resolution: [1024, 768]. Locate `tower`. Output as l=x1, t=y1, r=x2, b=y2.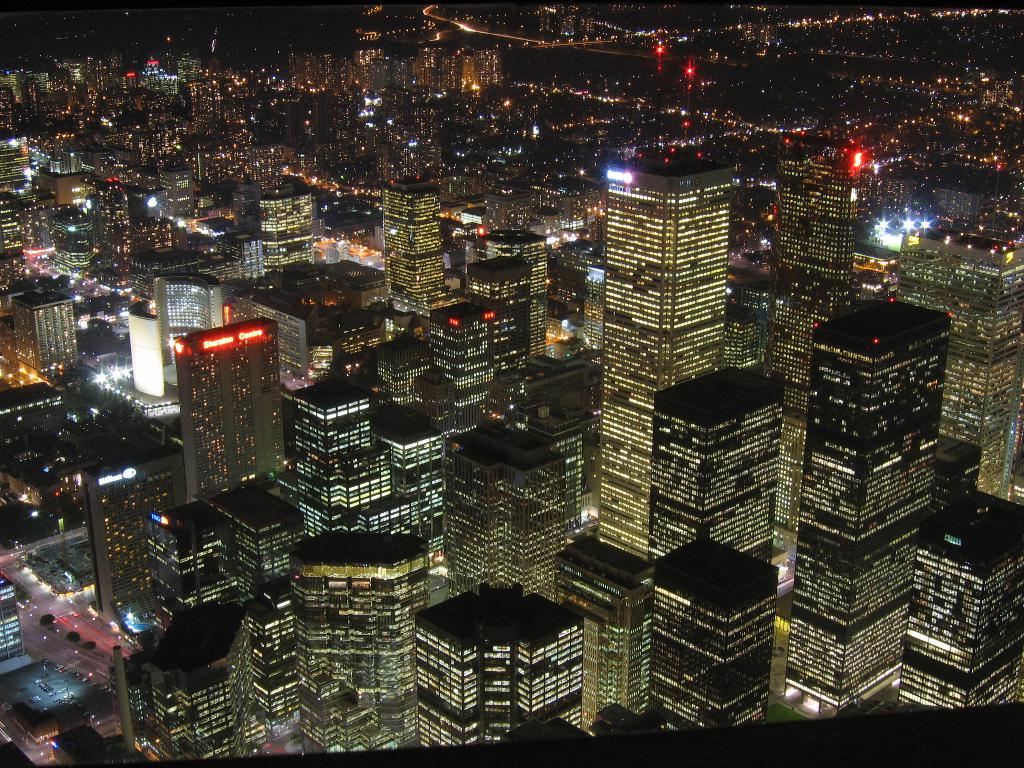
l=285, t=523, r=427, b=753.
